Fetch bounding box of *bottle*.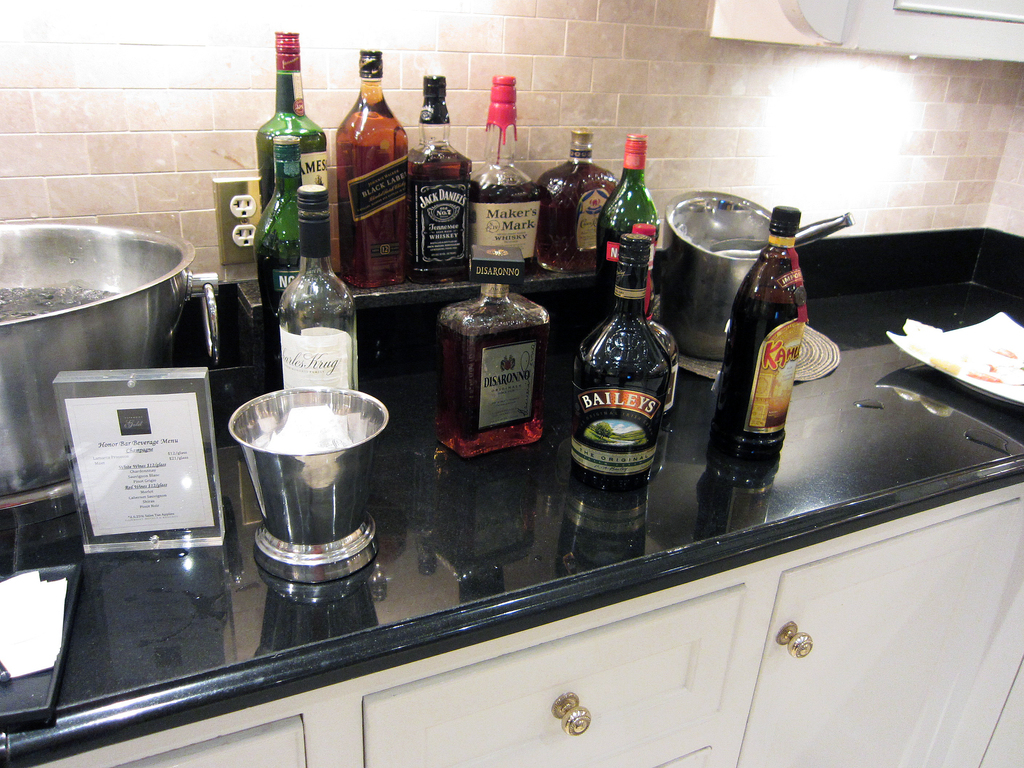
Bbox: (641,220,680,420).
